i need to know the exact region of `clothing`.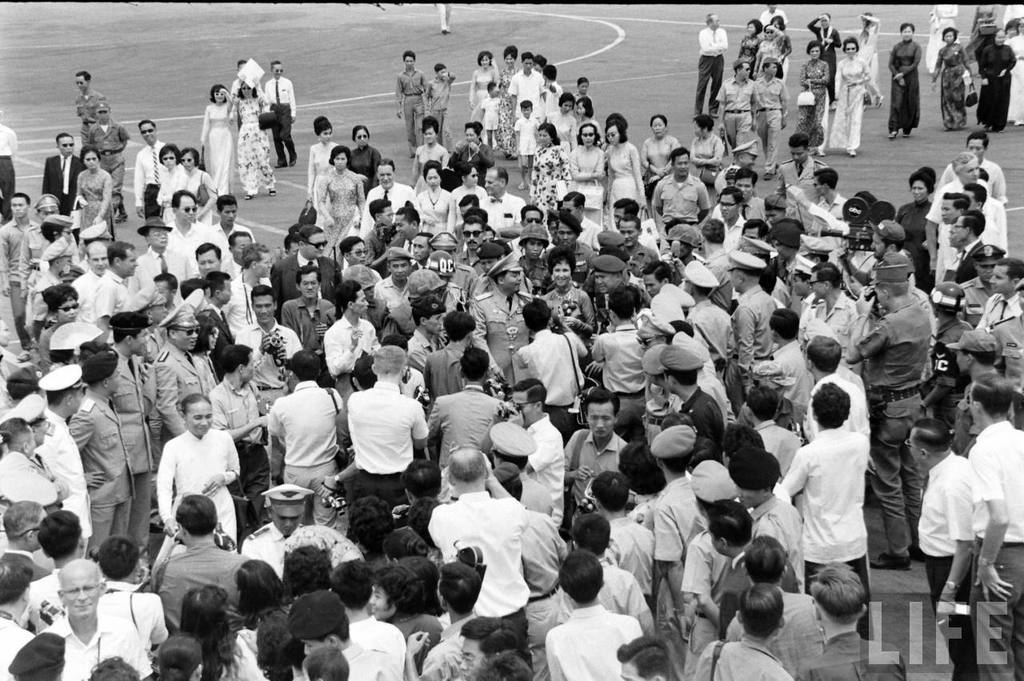
Region: x1=146, y1=415, x2=235, y2=555.
